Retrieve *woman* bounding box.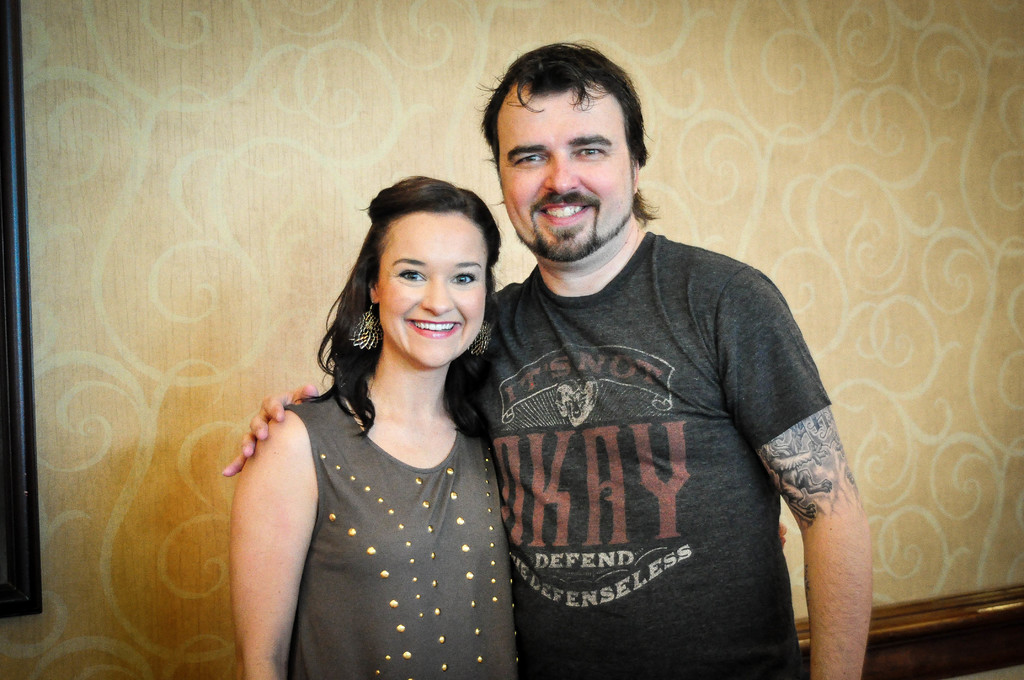
Bounding box: {"left": 235, "top": 176, "right": 519, "bottom": 679}.
